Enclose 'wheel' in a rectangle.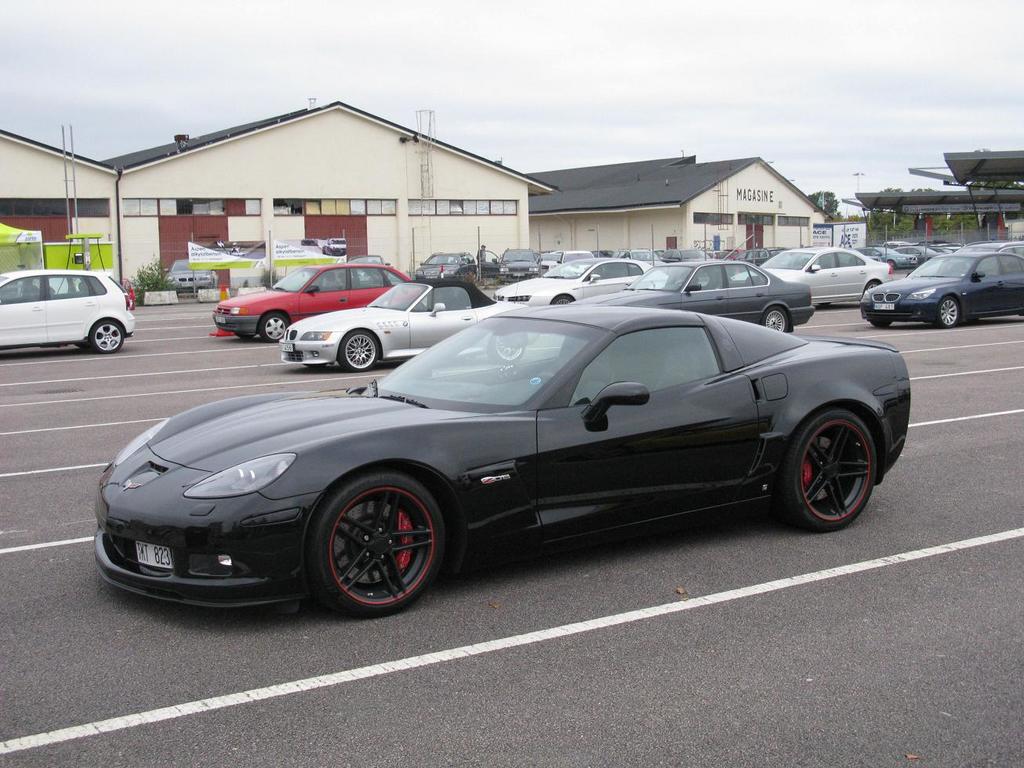
[x1=237, y1=334, x2=254, y2=339].
